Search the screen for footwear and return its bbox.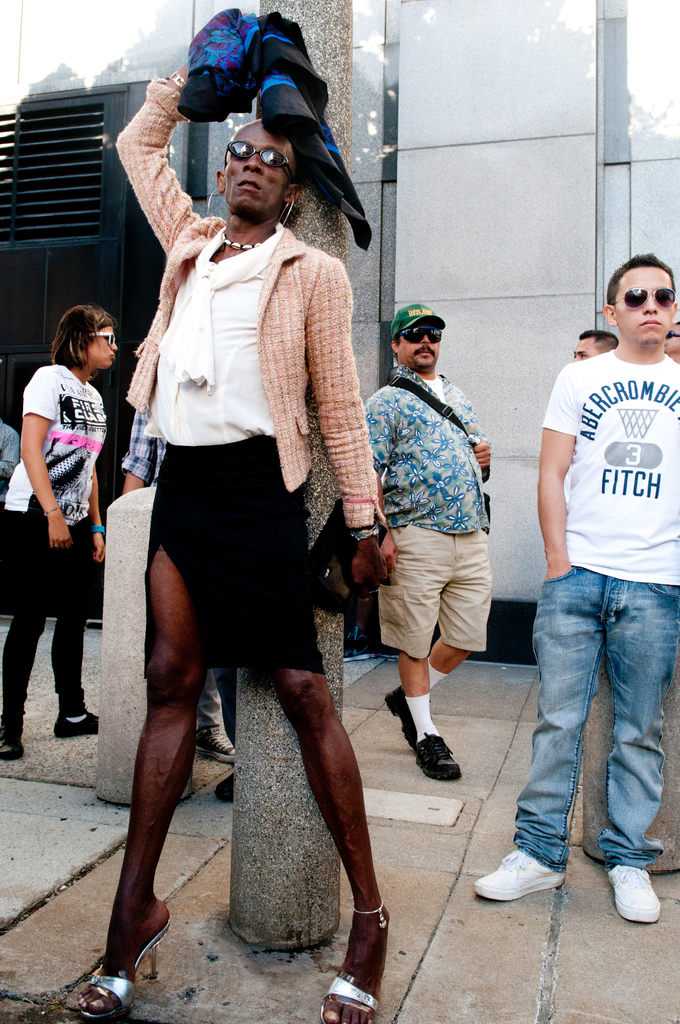
Found: 385,685,417,748.
